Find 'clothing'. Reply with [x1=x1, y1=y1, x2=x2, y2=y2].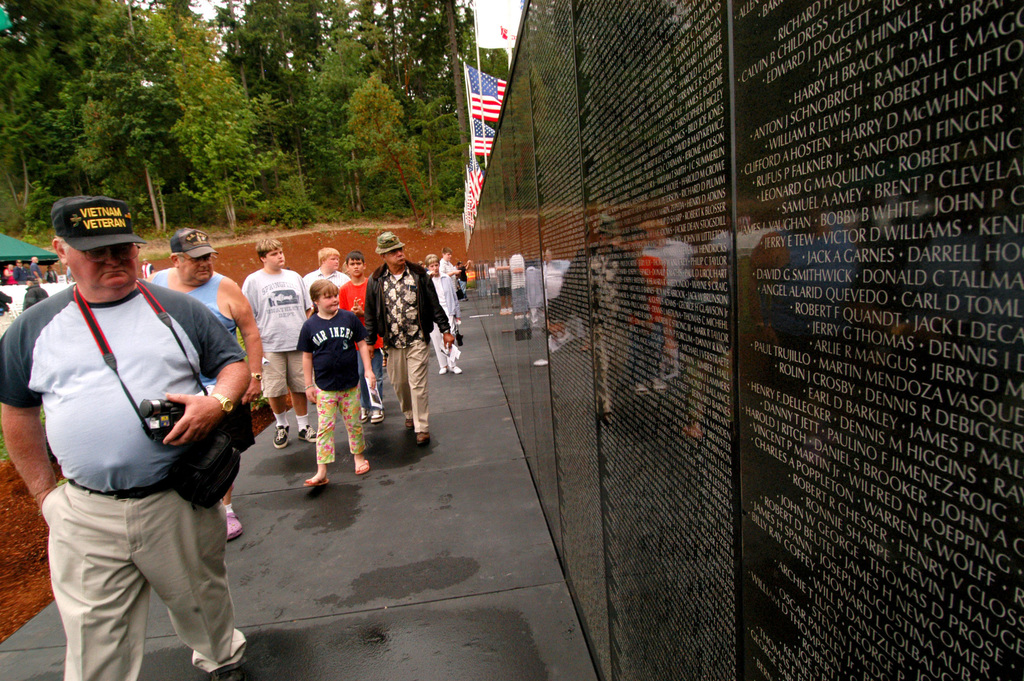
[x1=18, y1=213, x2=243, y2=659].
